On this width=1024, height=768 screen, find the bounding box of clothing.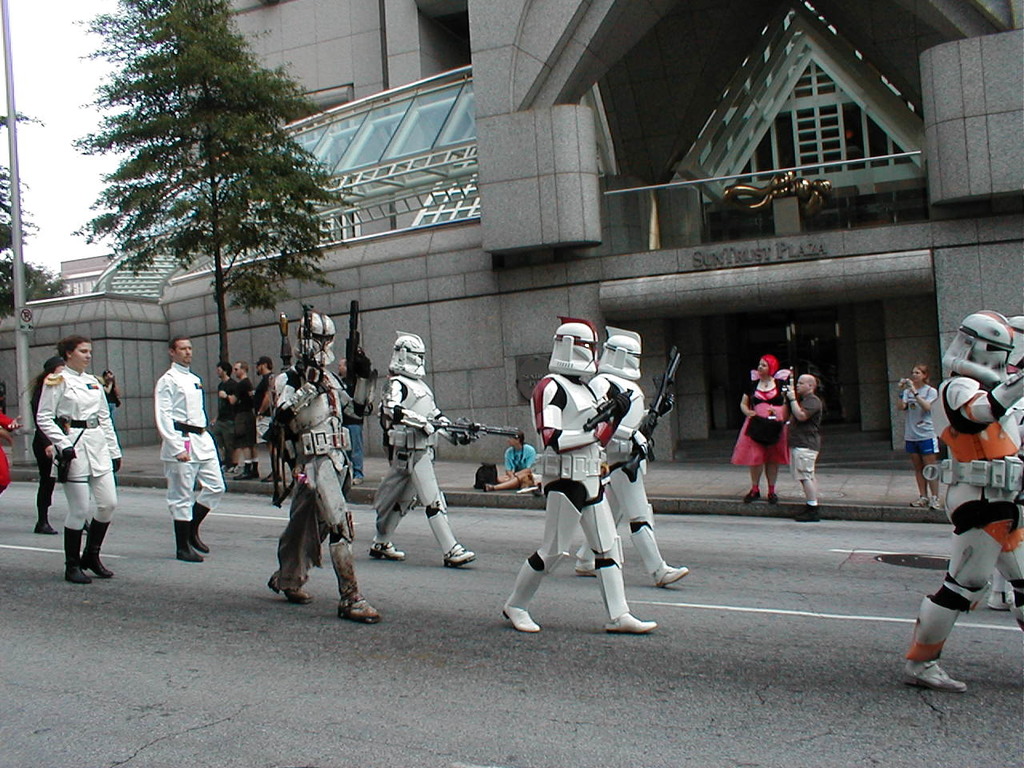
Bounding box: [x1=233, y1=375, x2=253, y2=451].
